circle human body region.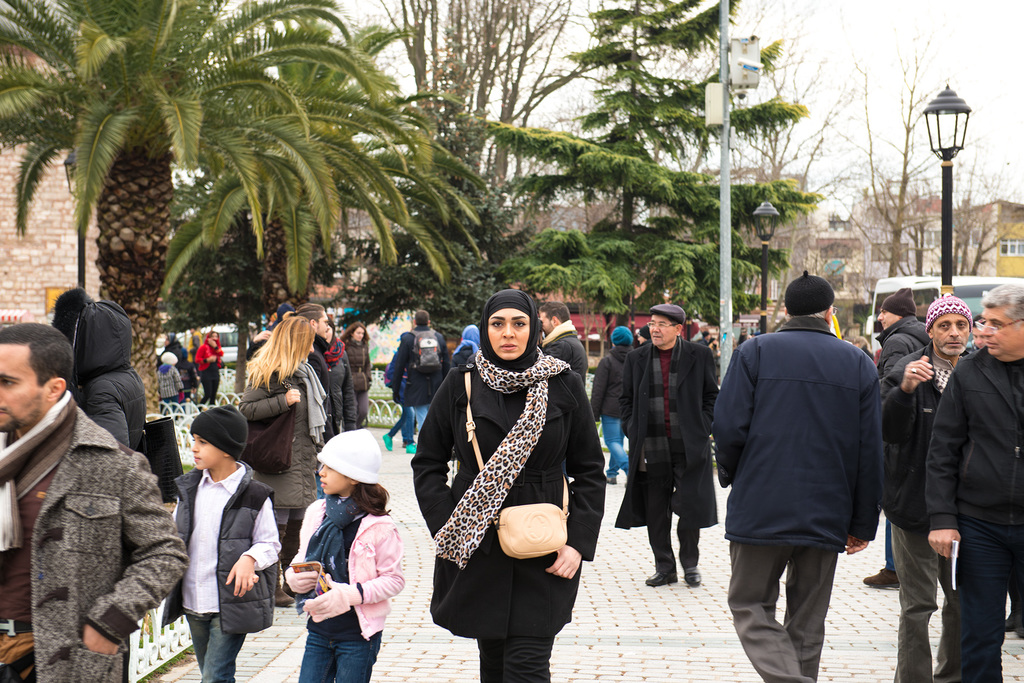
Region: select_region(157, 362, 188, 412).
